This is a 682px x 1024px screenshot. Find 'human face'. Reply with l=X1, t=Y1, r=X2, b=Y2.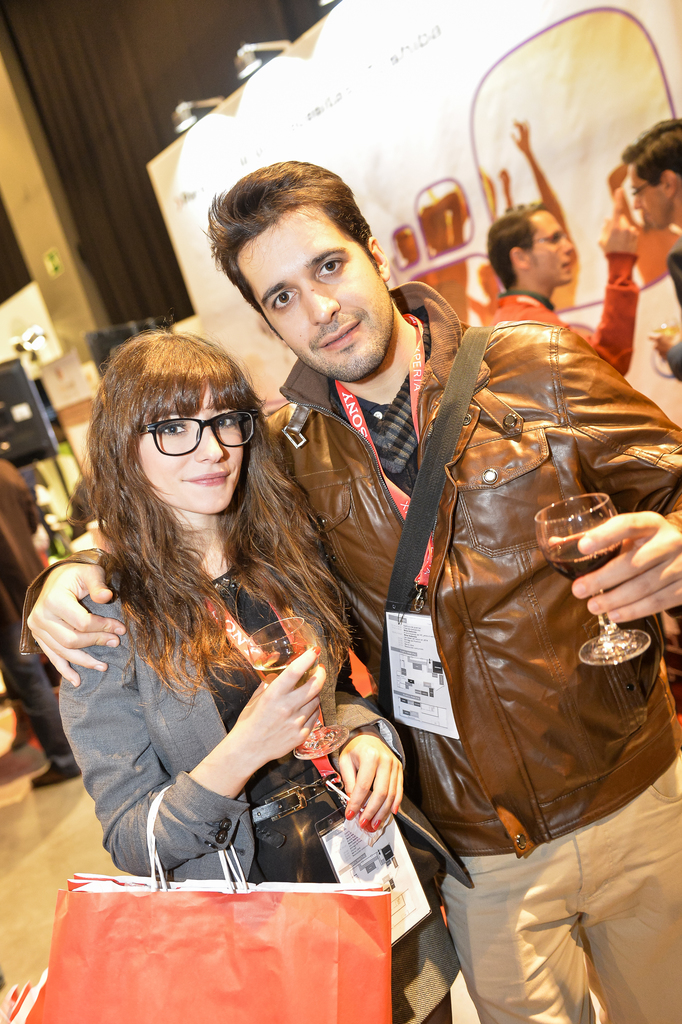
l=629, t=160, r=673, b=233.
